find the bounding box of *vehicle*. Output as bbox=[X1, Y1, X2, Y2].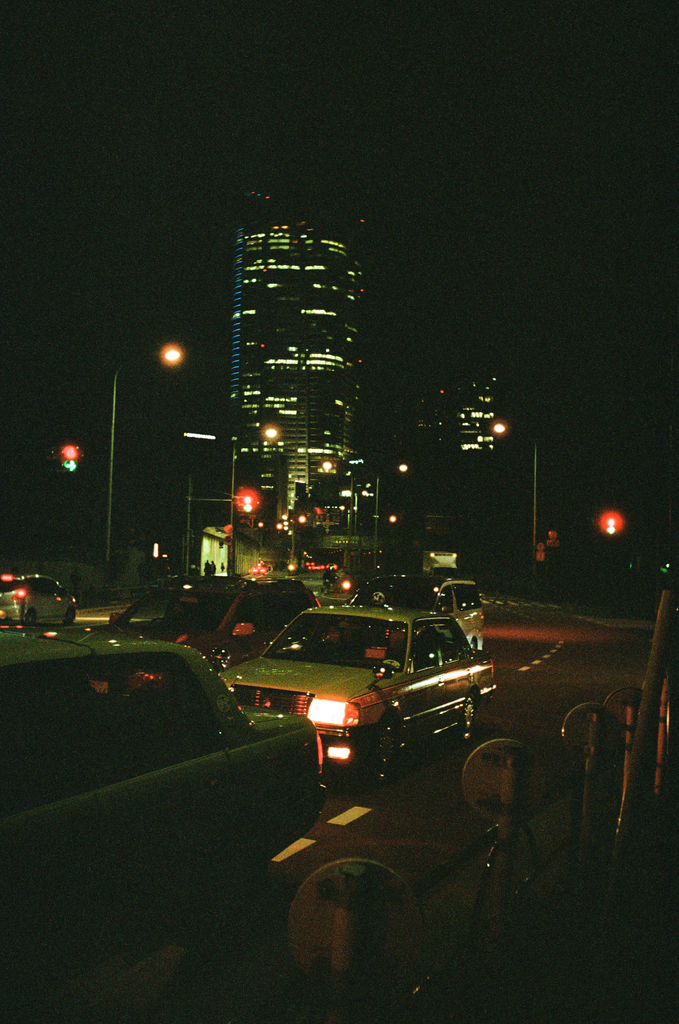
bbox=[212, 605, 496, 781].
